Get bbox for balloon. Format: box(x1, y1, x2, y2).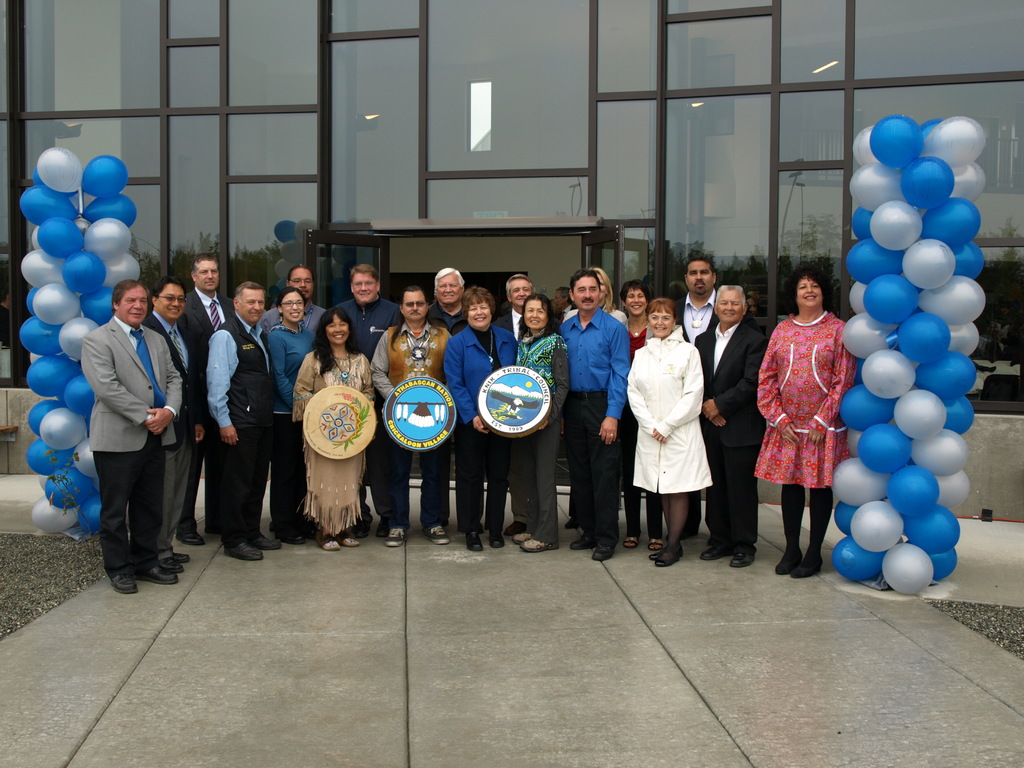
box(918, 429, 968, 472).
